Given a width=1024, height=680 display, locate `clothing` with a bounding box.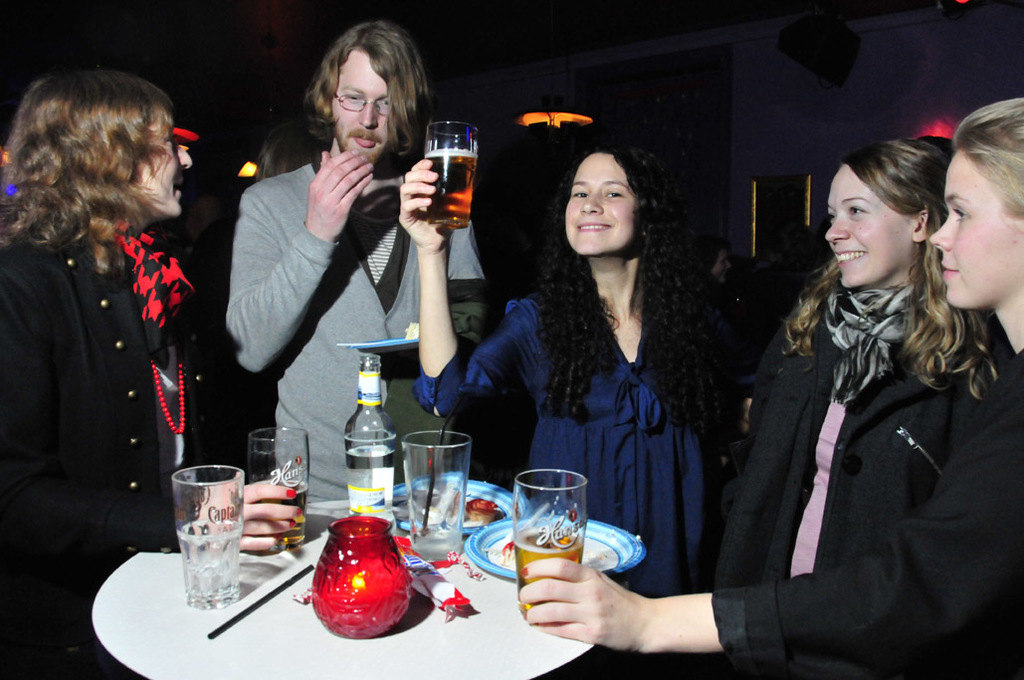
Located: (left=691, top=296, right=963, bottom=679).
